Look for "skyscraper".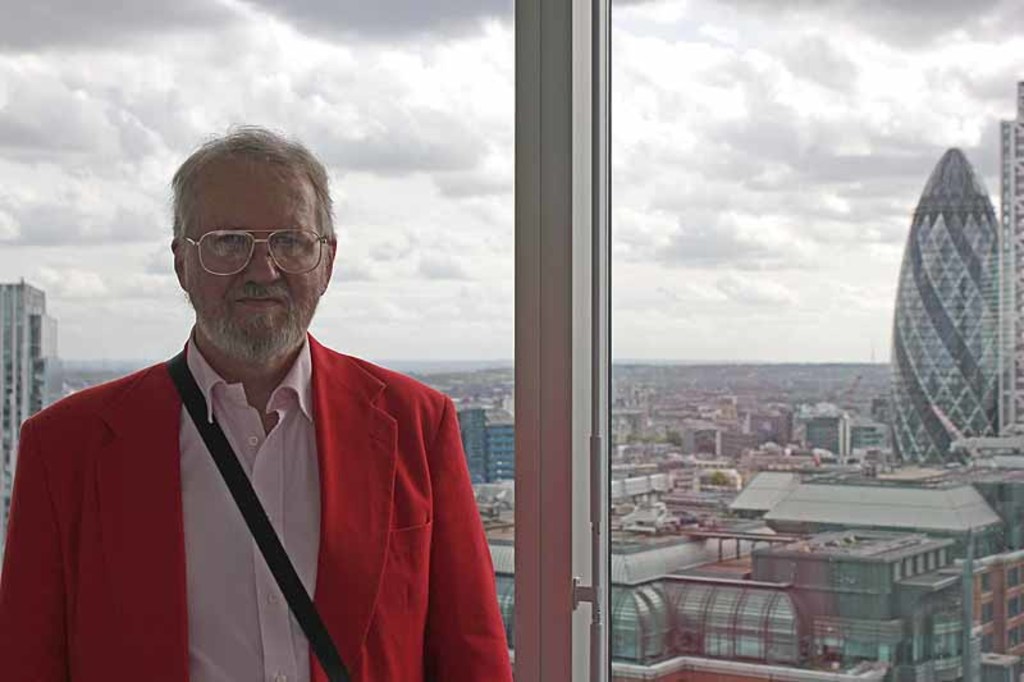
Found: <region>895, 148, 997, 463</region>.
